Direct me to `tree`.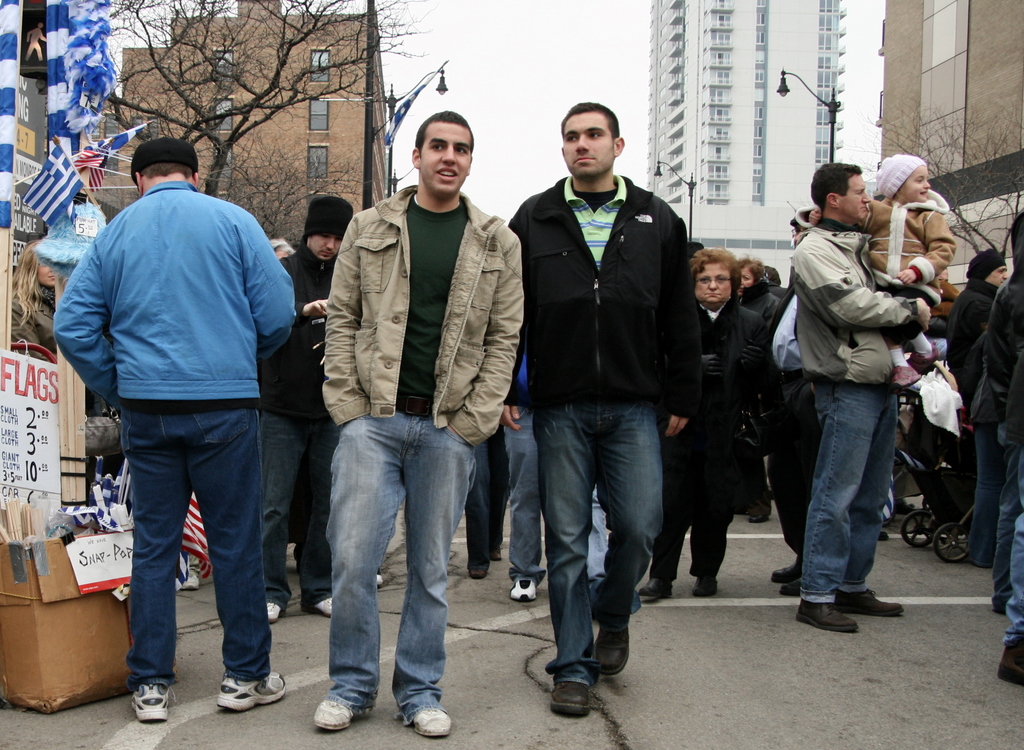
Direction: (left=49, top=15, right=469, bottom=206).
